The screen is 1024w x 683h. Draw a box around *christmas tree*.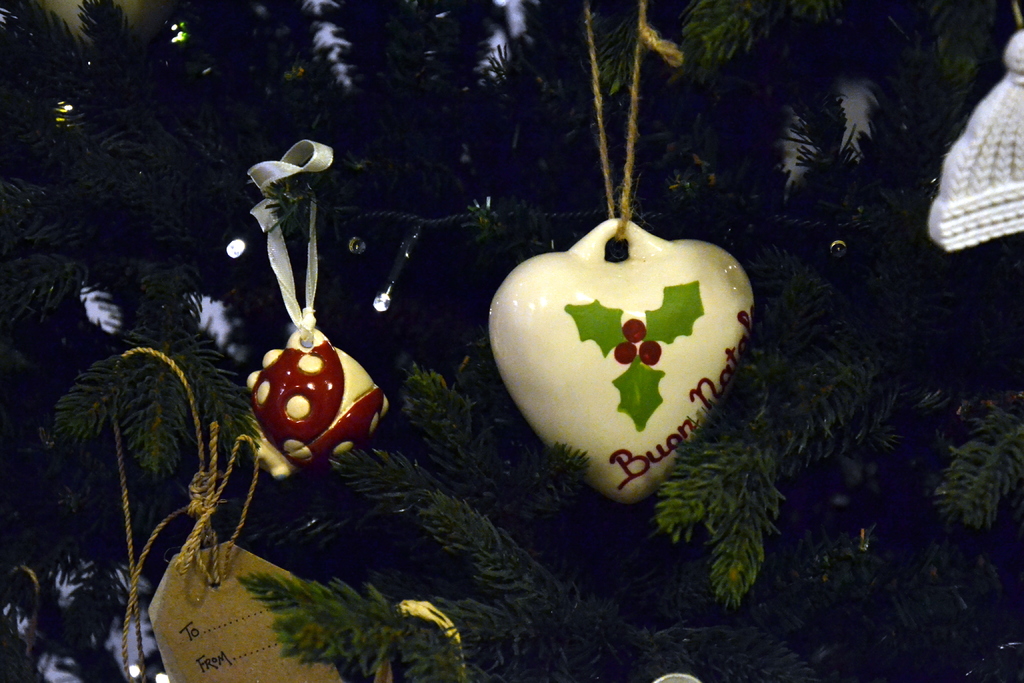
<bbox>0, 0, 1023, 682</bbox>.
